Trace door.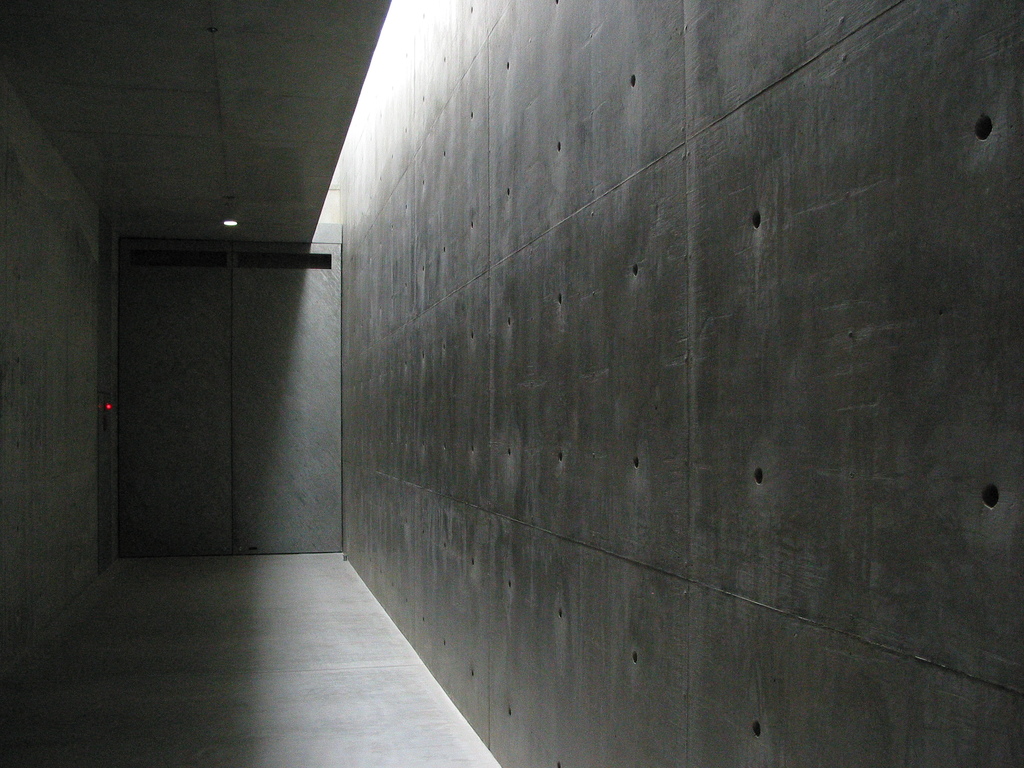
Traced to select_region(118, 239, 342, 561).
